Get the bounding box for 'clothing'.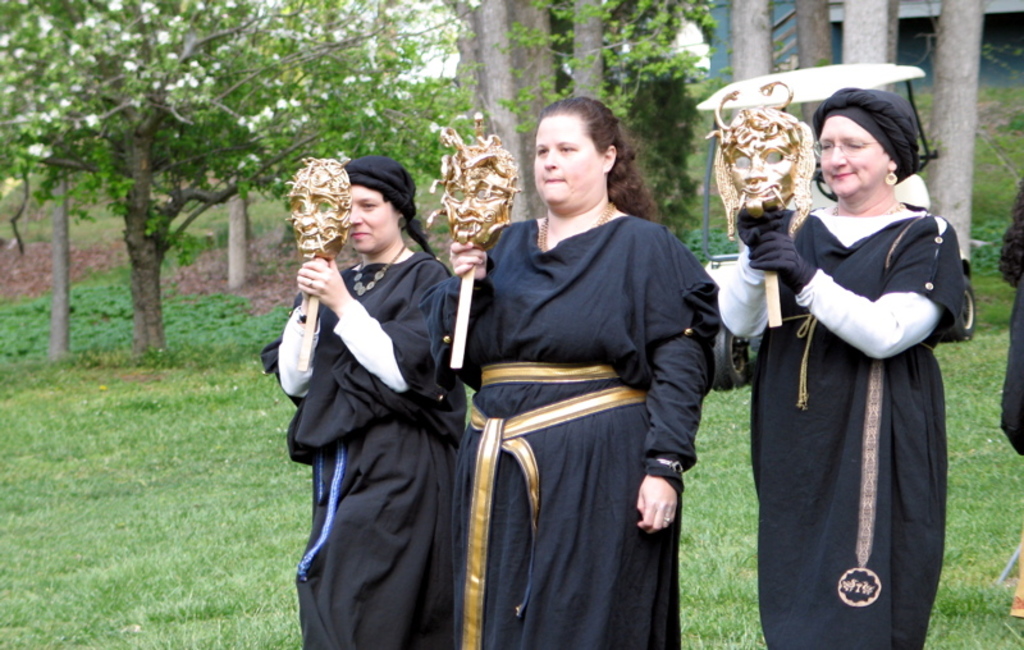
[x1=1001, y1=183, x2=1023, y2=459].
